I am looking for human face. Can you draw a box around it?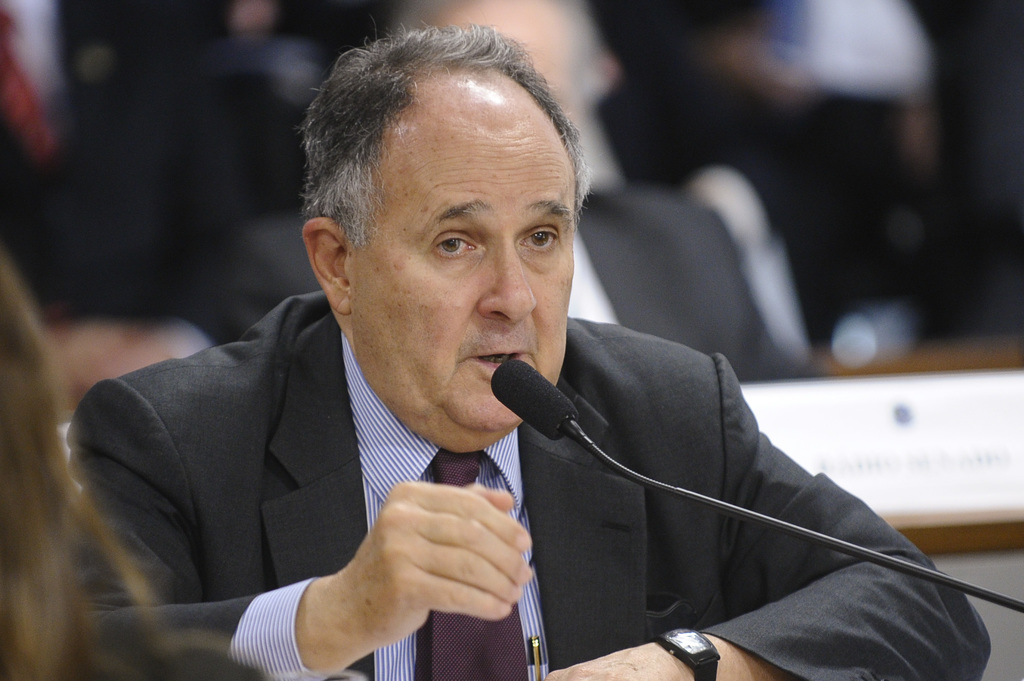
Sure, the bounding box is bbox=[348, 73, 570, 453].
